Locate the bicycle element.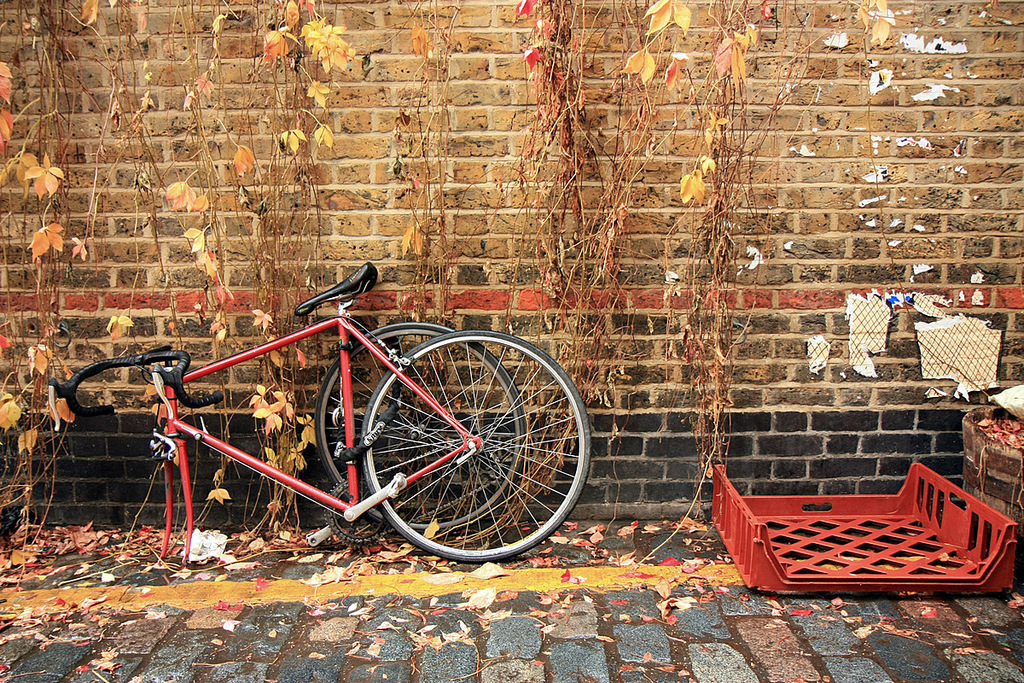
Element bbox: bbox(49, 257, 594, 557).
